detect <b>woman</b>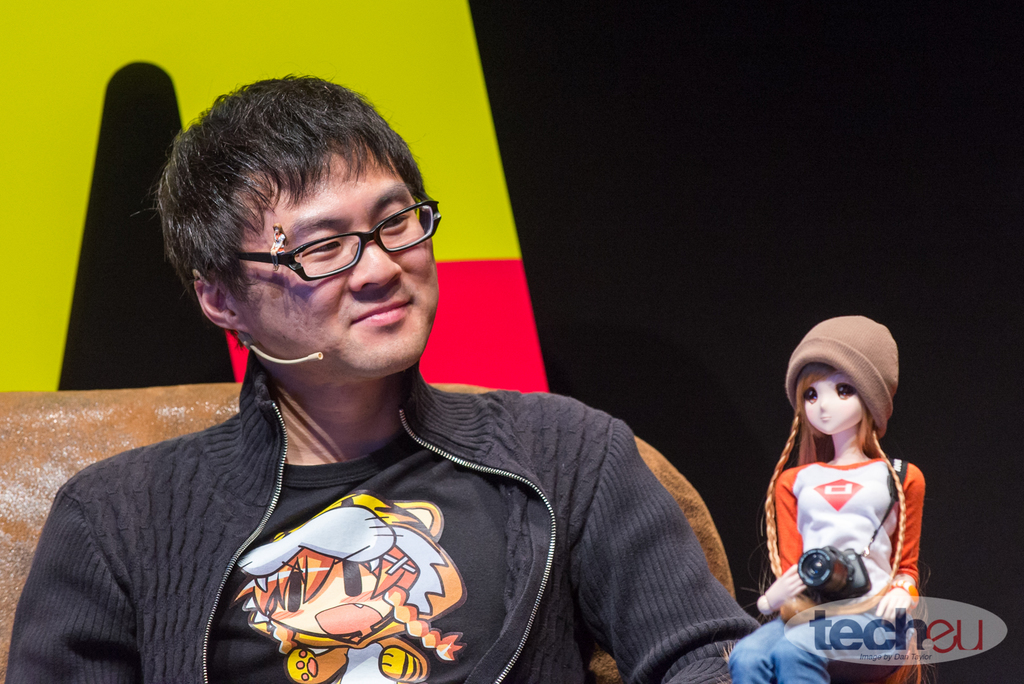
crop(31, 85, 736, 683)
